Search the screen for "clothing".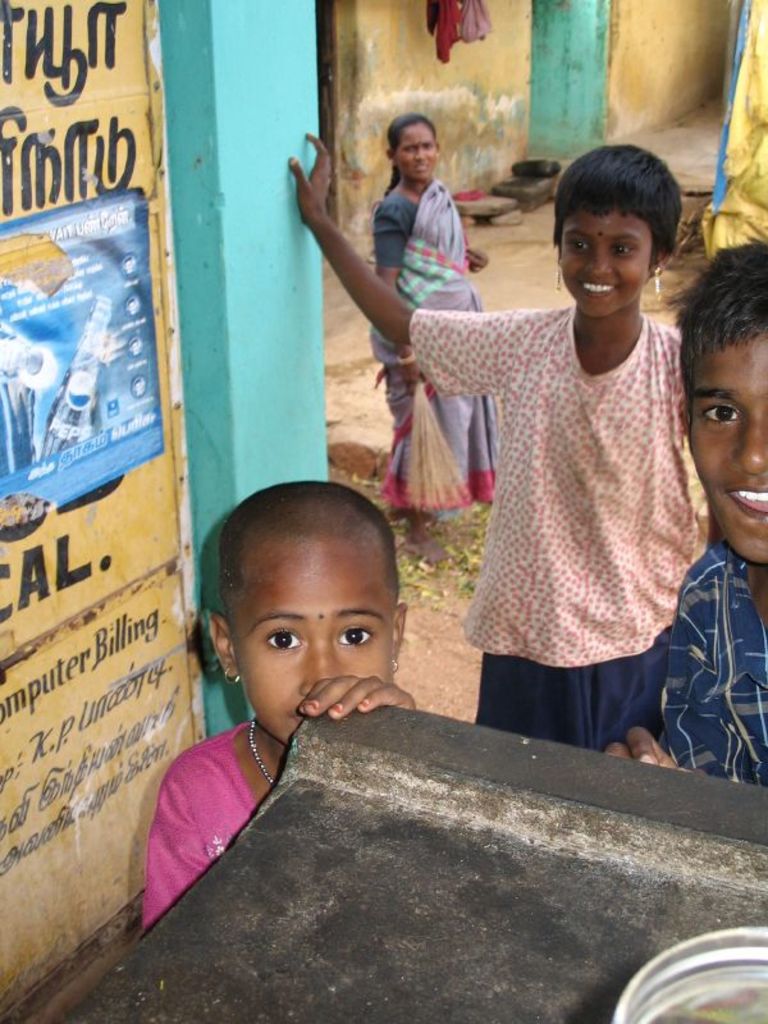
Found at (650,539,767,782).
